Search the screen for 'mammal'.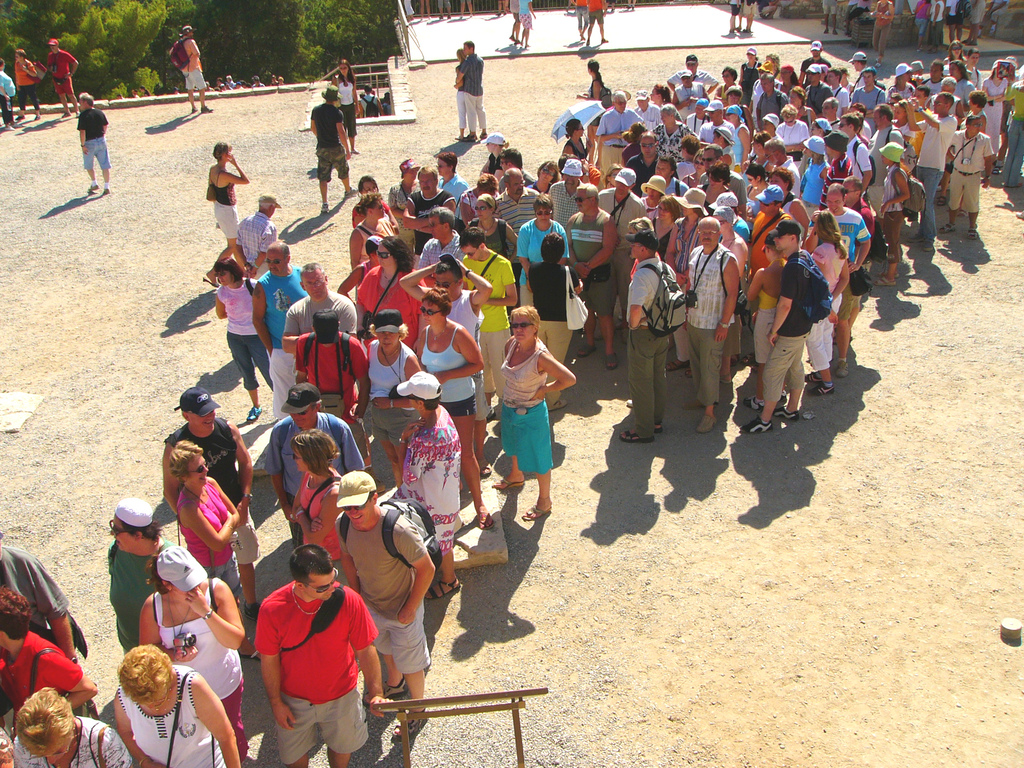
Found at [left=844, top=0, right=870, bottom=32].
